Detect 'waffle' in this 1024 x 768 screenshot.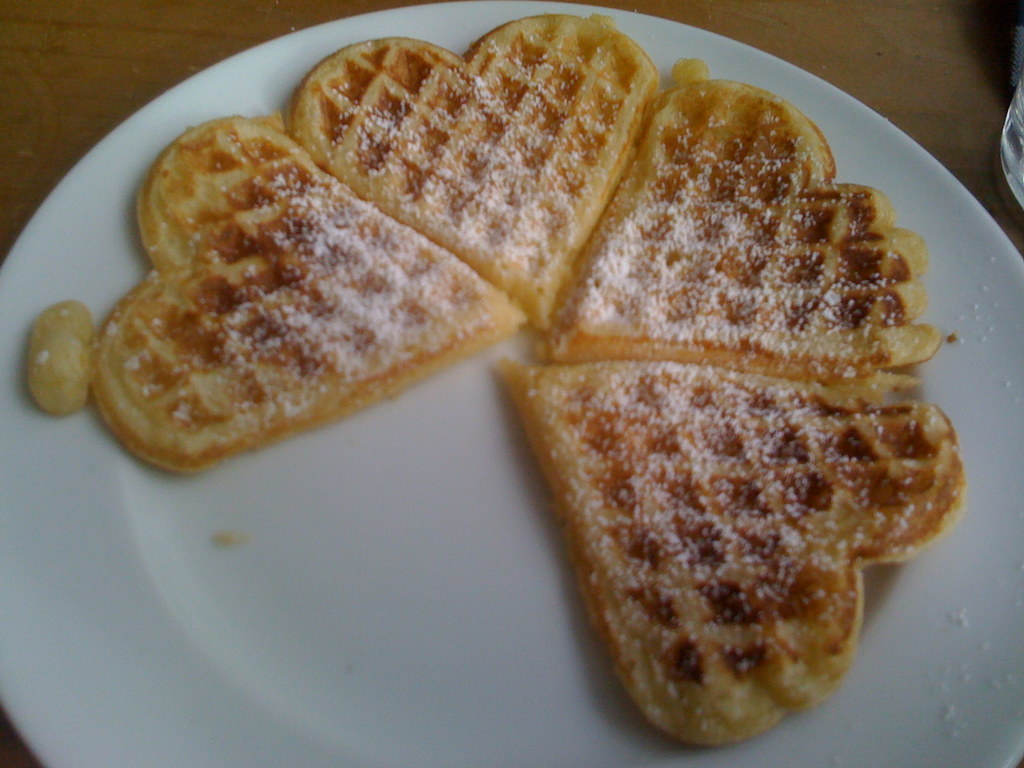
Detection: (x1=493, y1=360, x2=966, y2=751).
